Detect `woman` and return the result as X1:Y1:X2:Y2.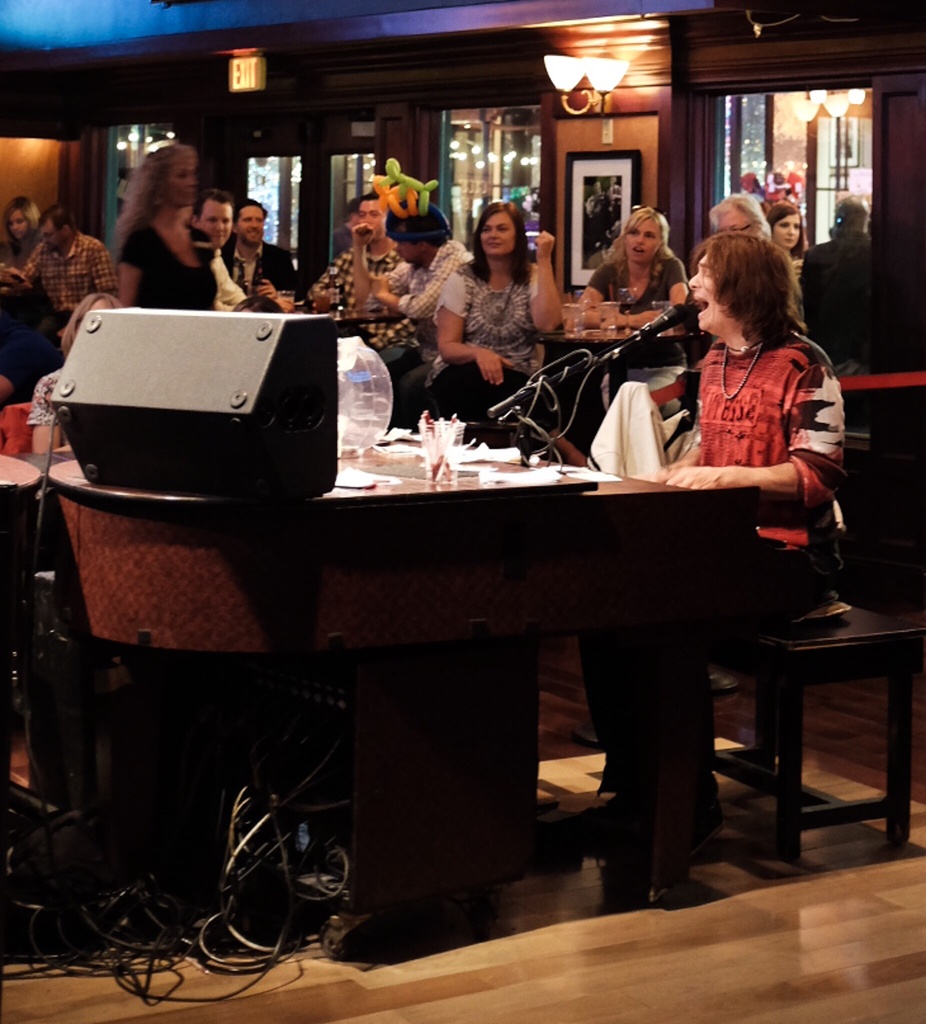
768:205:804:273.
